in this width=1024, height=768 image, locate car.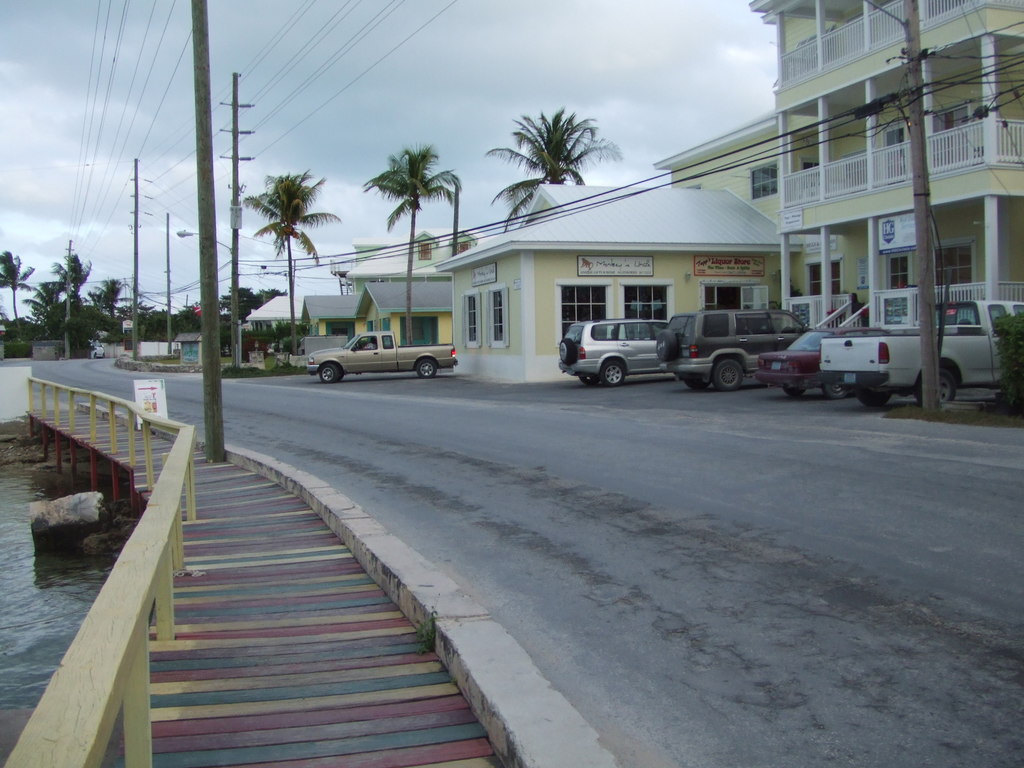
Bounding box: region(549, 311, 667, 383).
